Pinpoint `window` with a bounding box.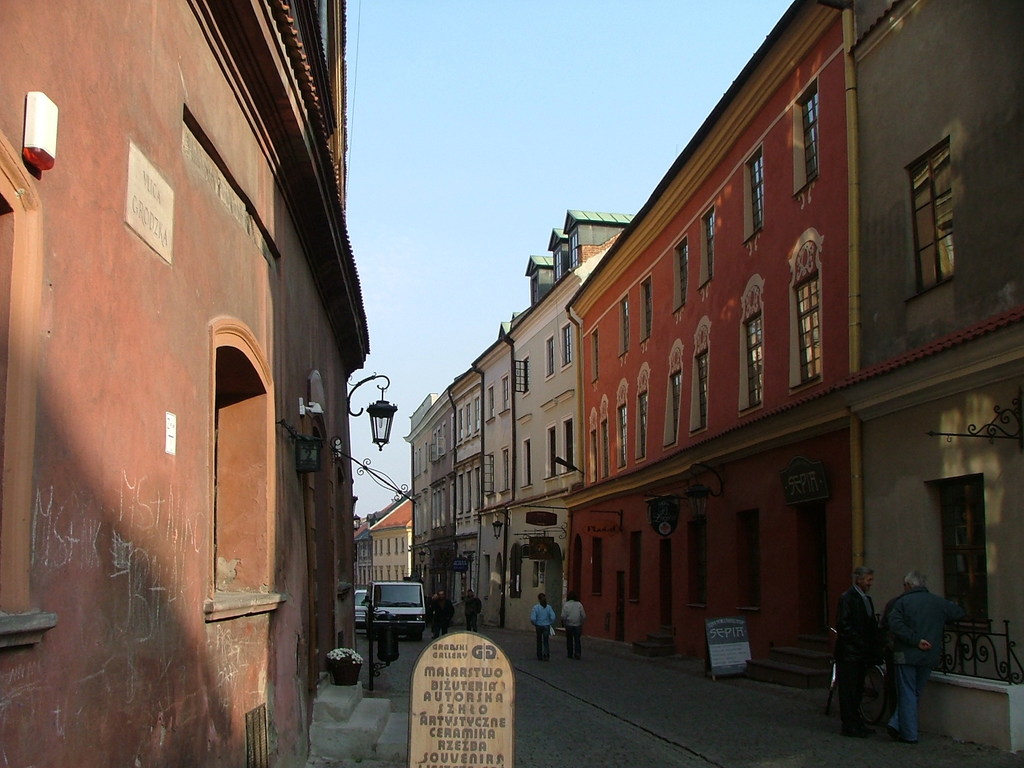
BBox(605, 417, 609, 473).
